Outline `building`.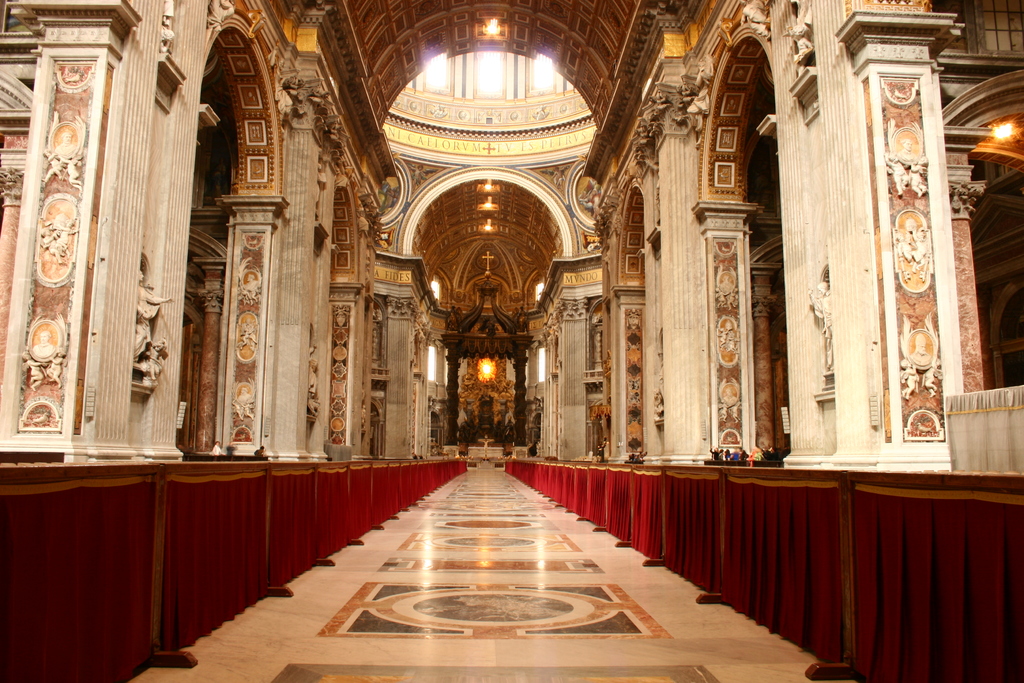
Outline: (x1=0, y1=0, x2=1023, y2=682).
